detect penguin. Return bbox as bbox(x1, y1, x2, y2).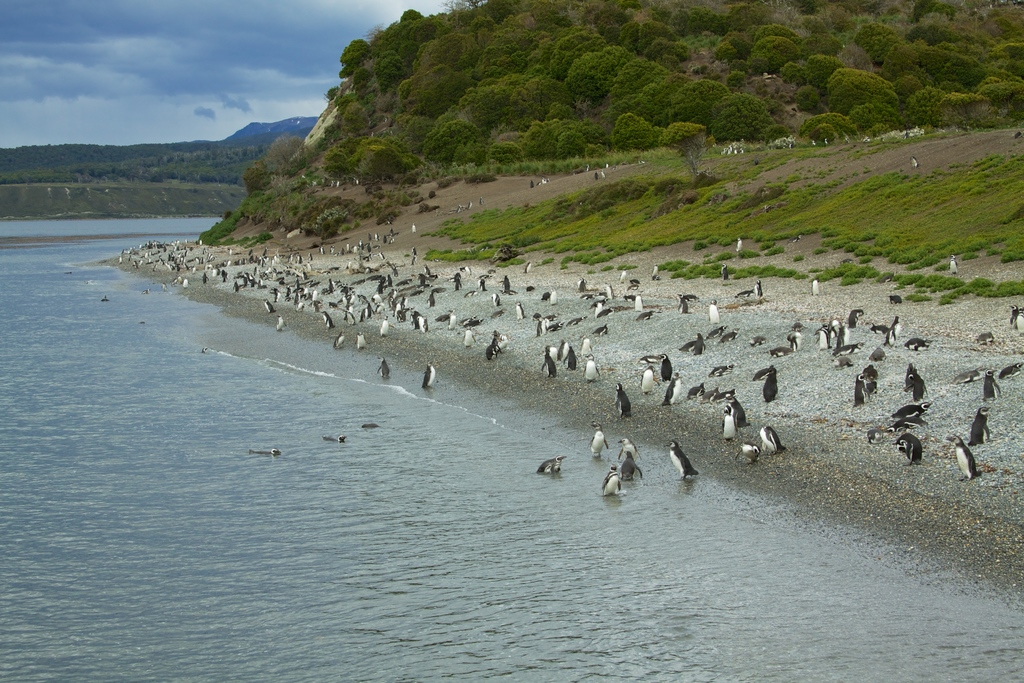
bbox(947, 254, 957, 276).
